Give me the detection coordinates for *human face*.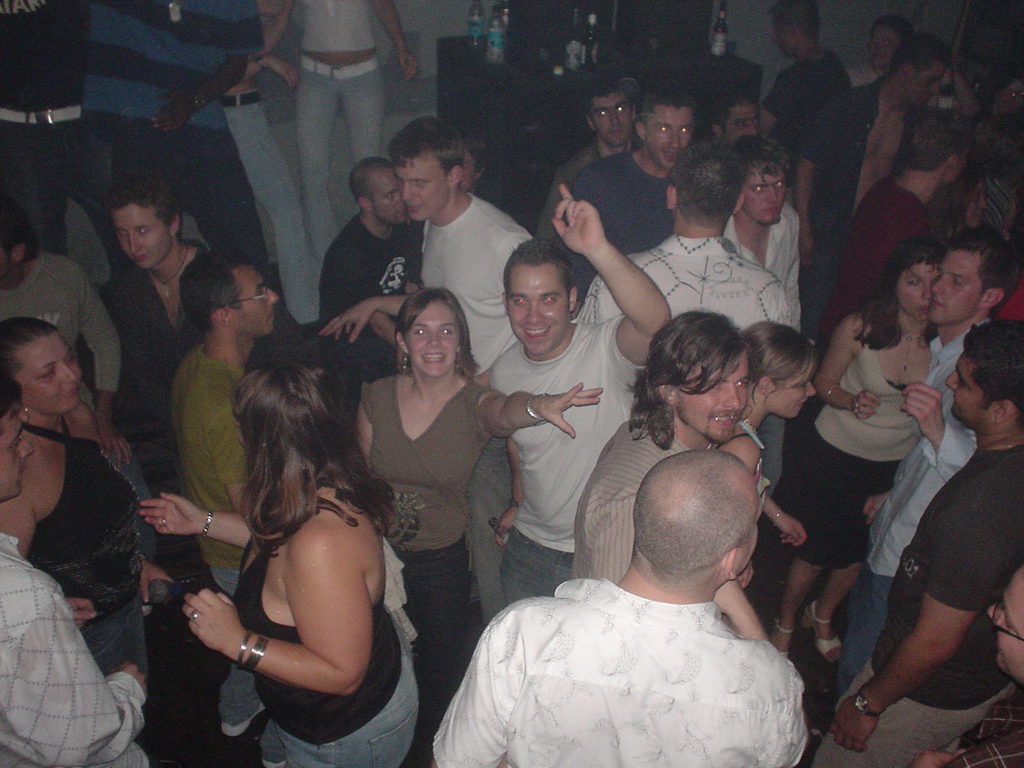
891, 259, 941, 321.
